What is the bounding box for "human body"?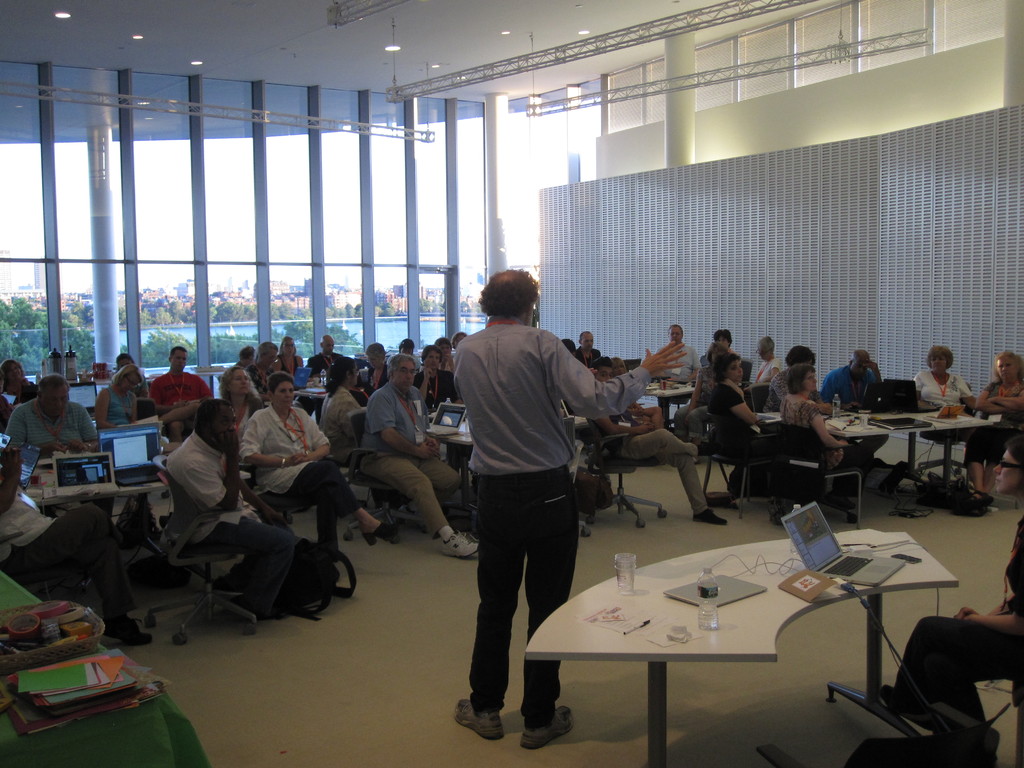
bbox=(655, 323, 696, 381).
